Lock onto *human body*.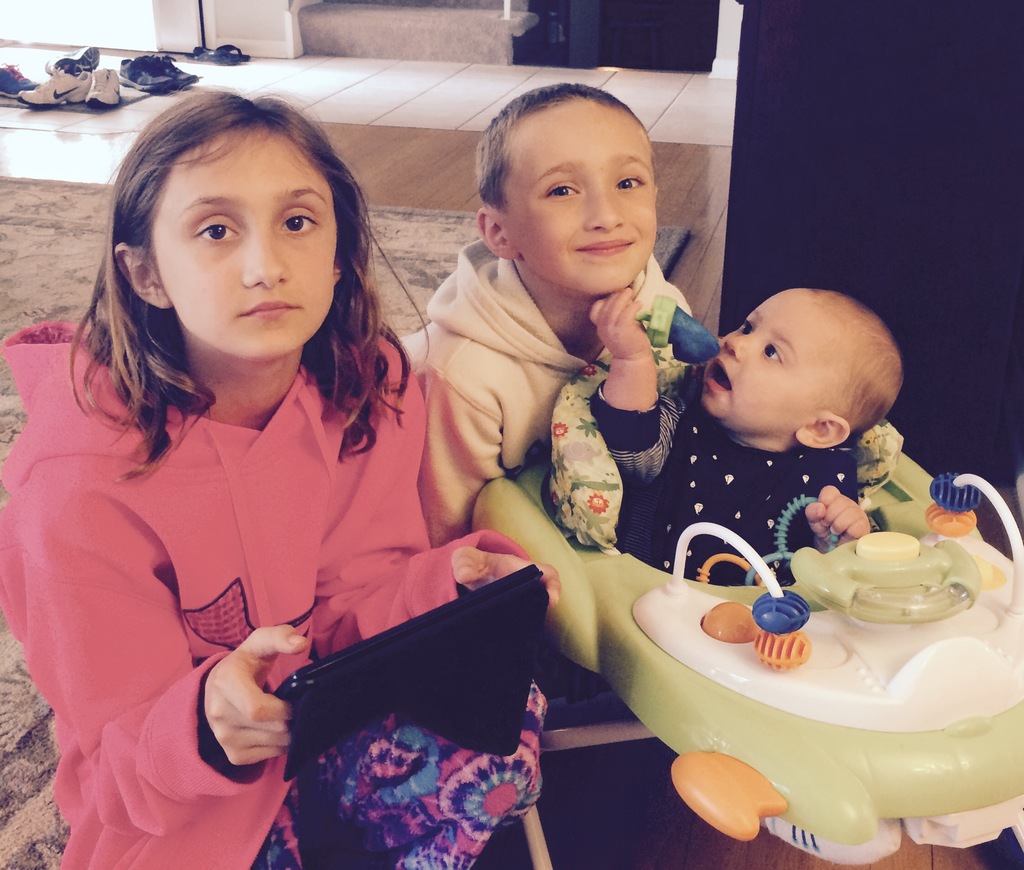
Locked: bbox=[587, 308, 912, 592].
